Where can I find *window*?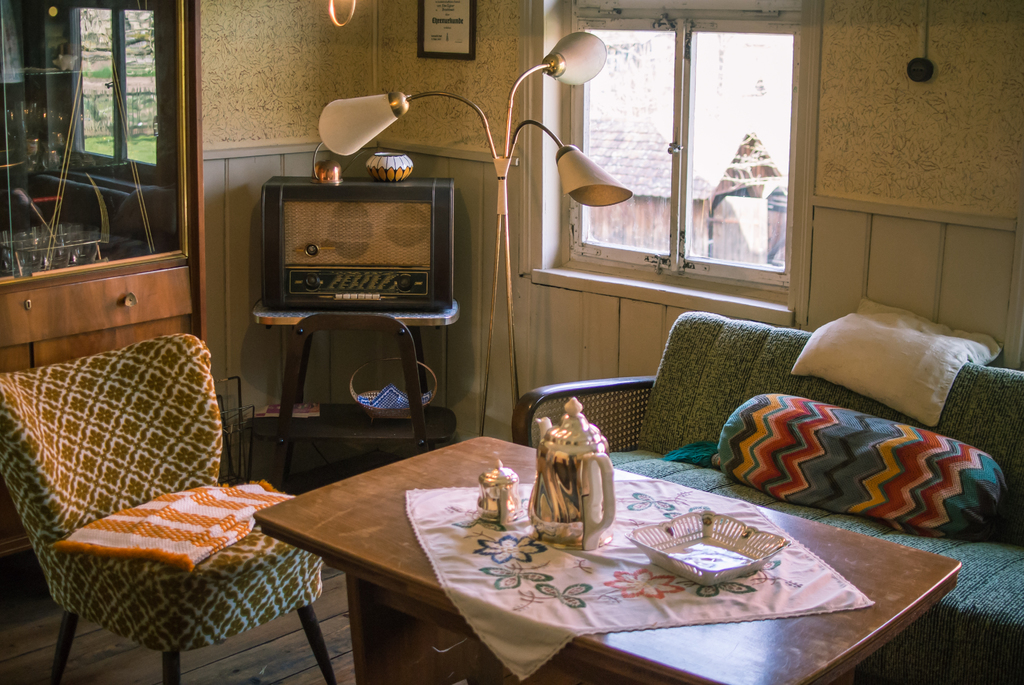
You can find it at [left=567, top=0, right=831, bottom=301].
